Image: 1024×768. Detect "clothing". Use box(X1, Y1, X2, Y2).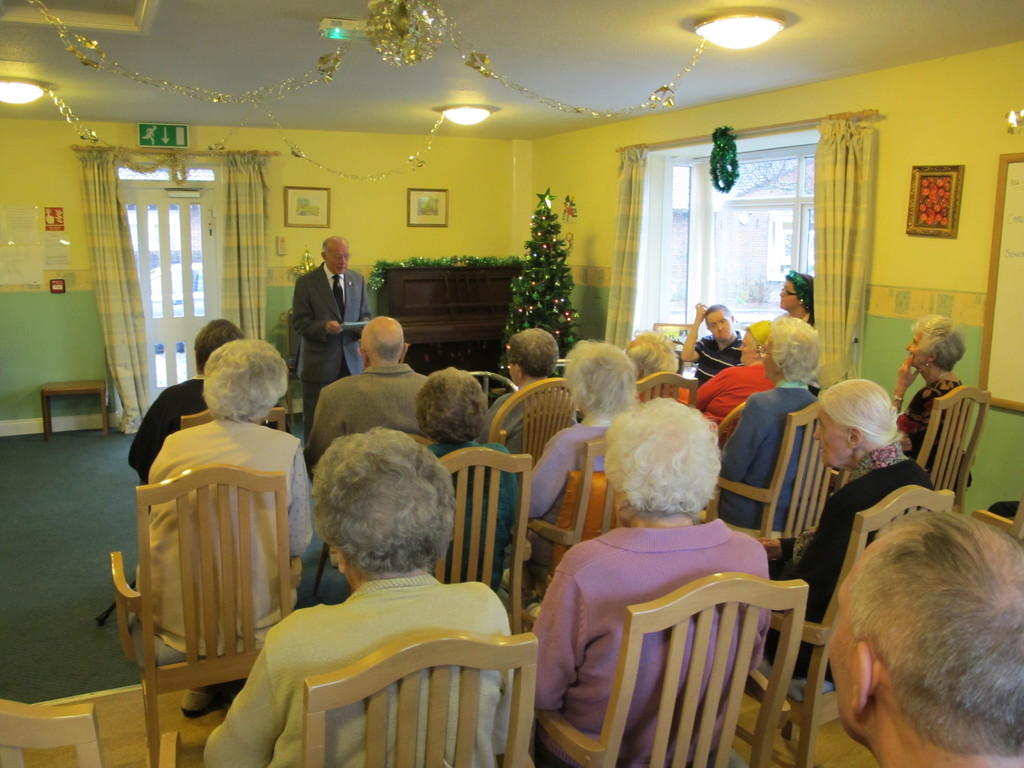
box(687, 330, 751, 393).
